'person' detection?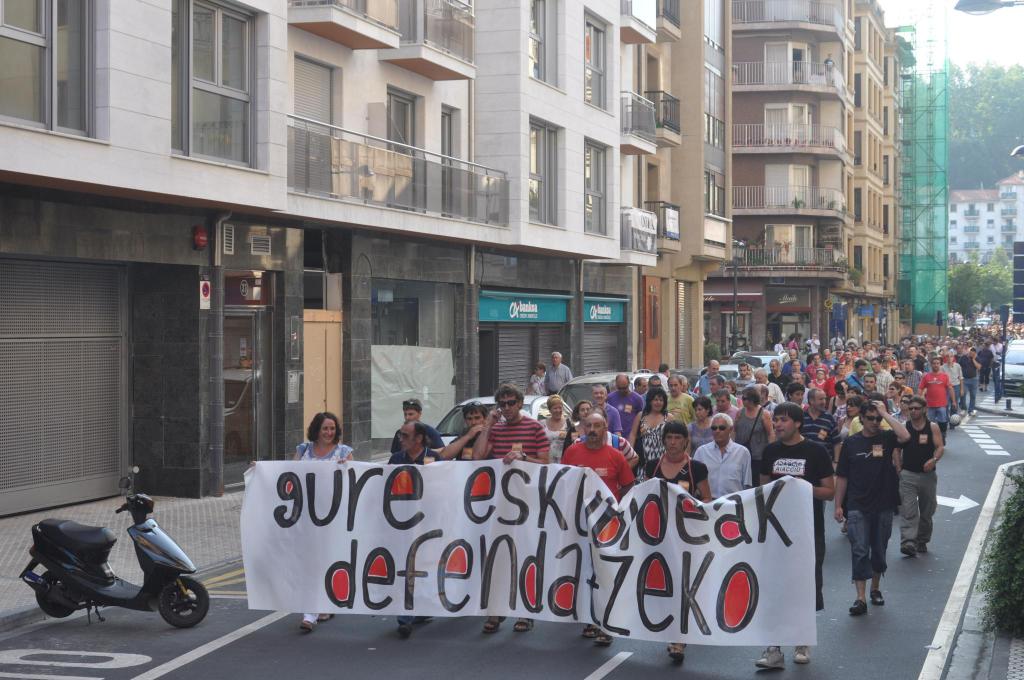
BBox(448, 407, 479, 457)
